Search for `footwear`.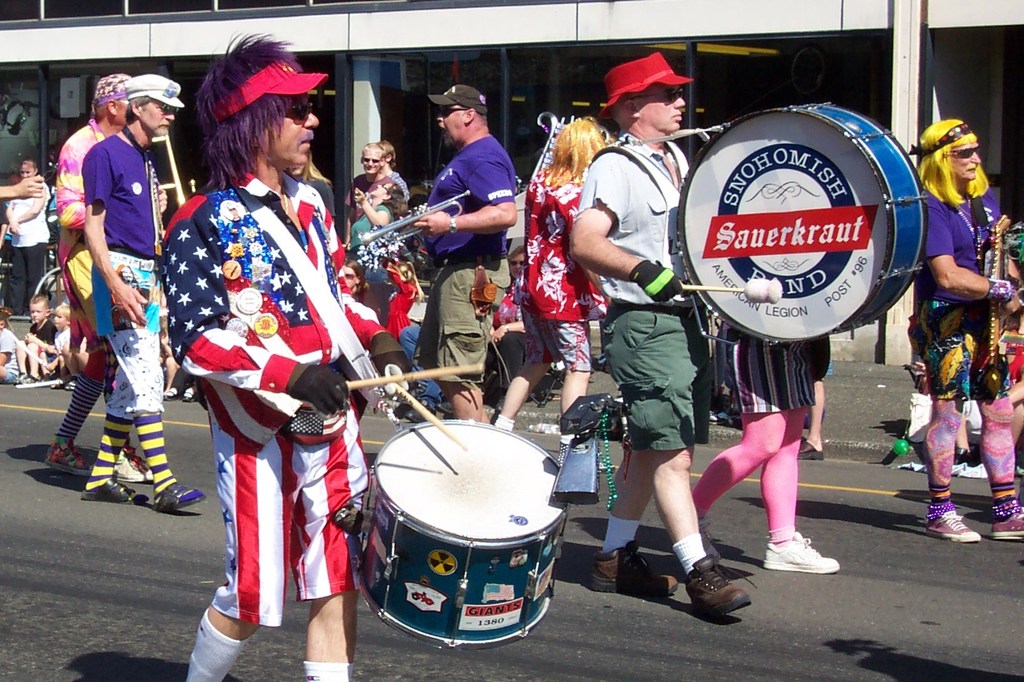
Found at {"left": 945, "top": 454, "right": 966, "bottom": 472}.
